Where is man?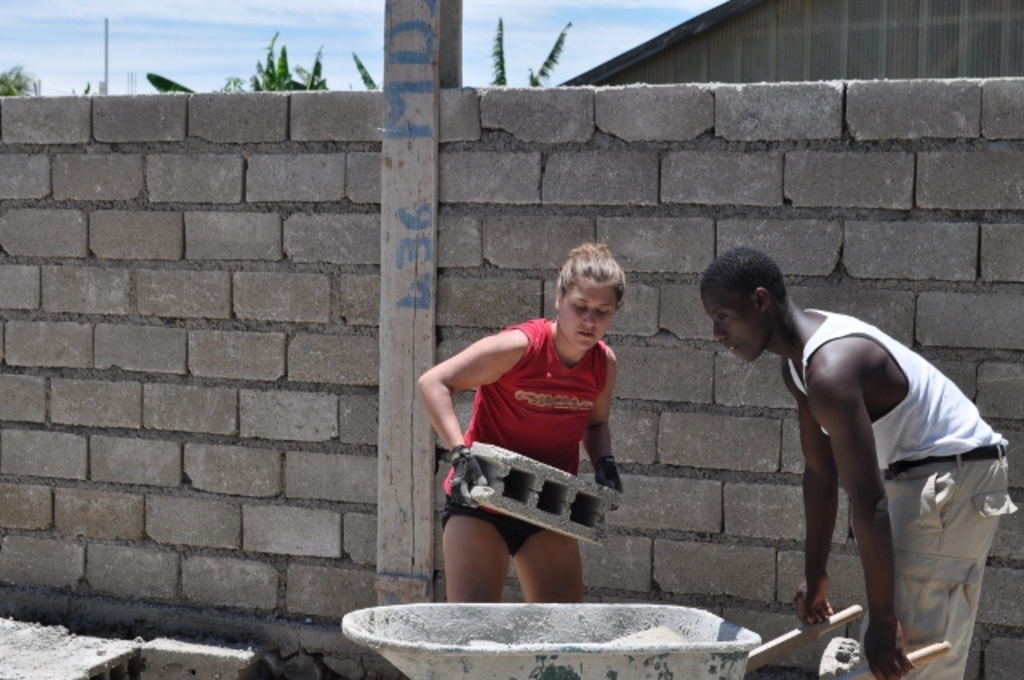
(x1=715, y1=240, x2=989, y2=677).
